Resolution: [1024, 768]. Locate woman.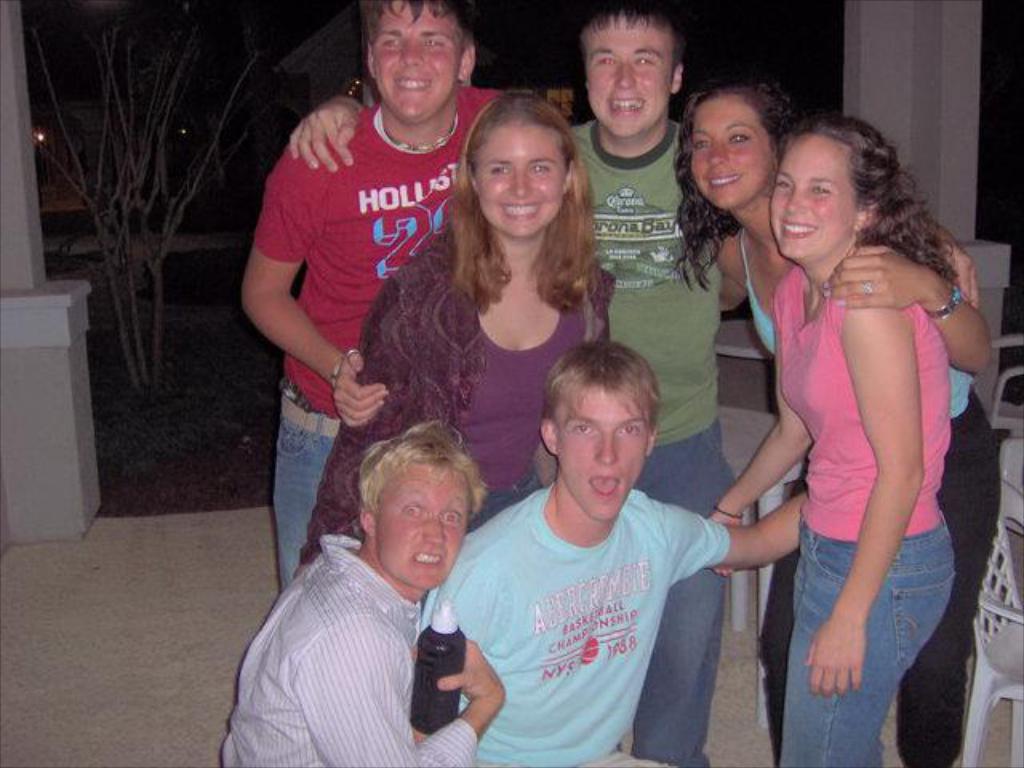
[x1=675, y1=78, x2=1005, y2=766].
